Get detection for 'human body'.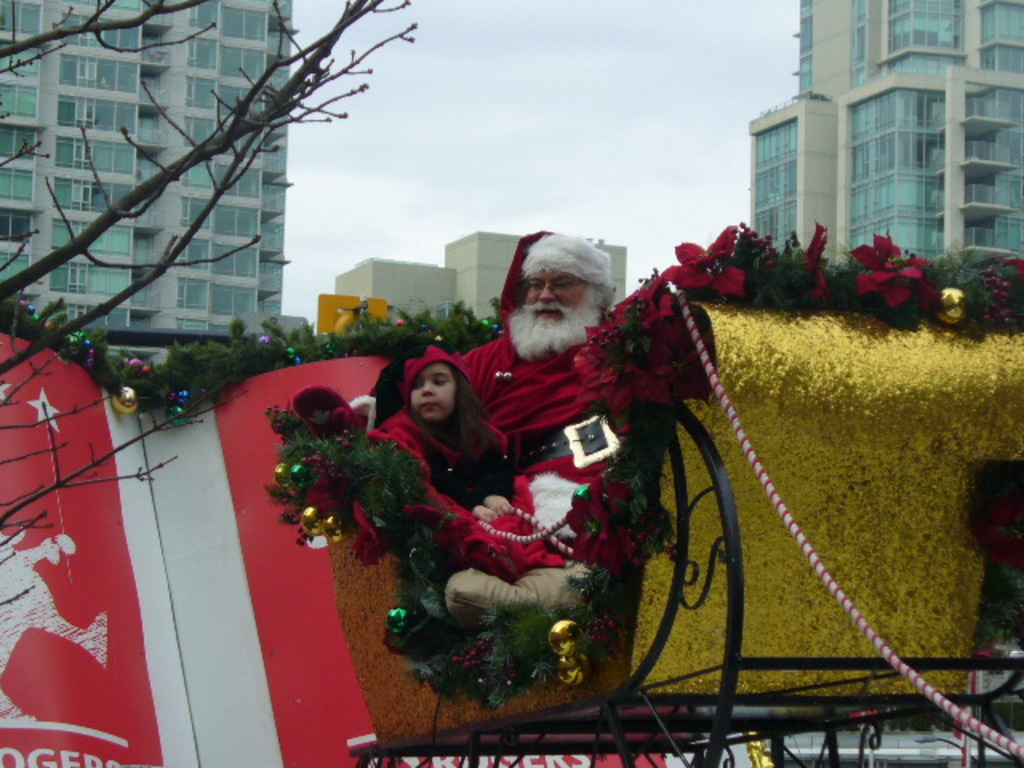
Detection: x1=357 y1=338 x2=568 y2=571.
